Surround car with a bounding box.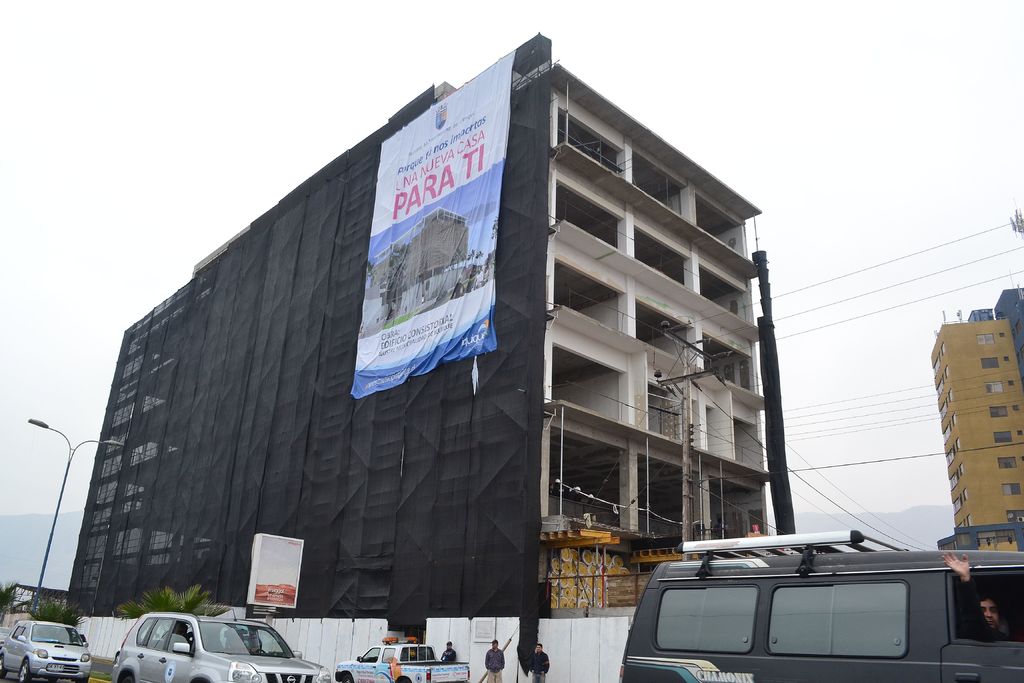
l=118, t=608, r=333, b=682.
